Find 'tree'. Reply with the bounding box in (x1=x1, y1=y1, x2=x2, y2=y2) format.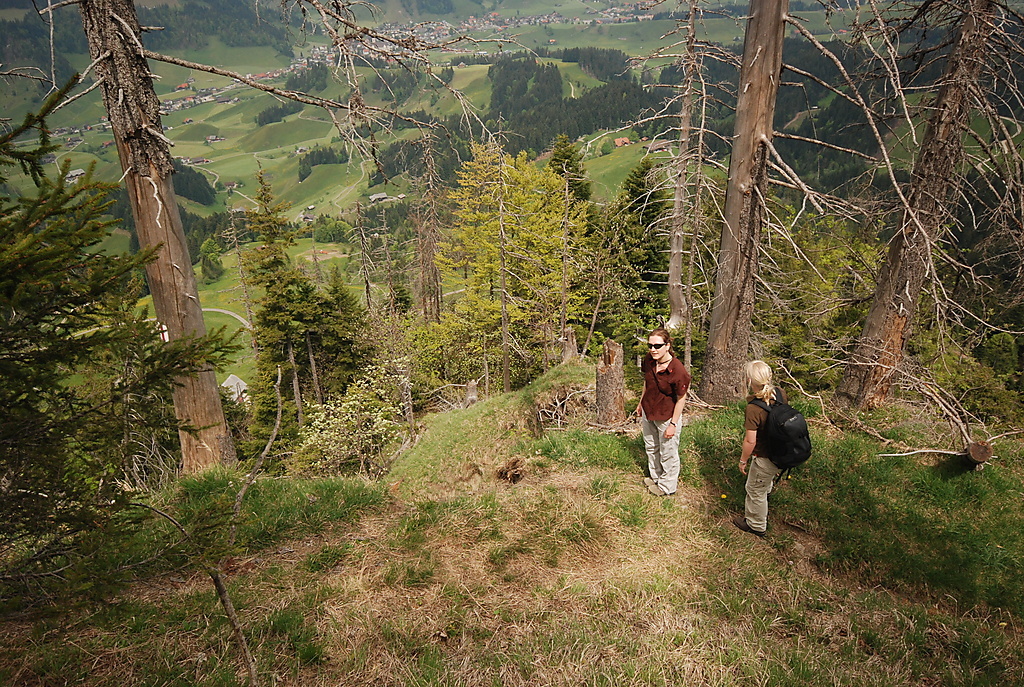
(x1=363, y1=55, x2=426, y2=107).
